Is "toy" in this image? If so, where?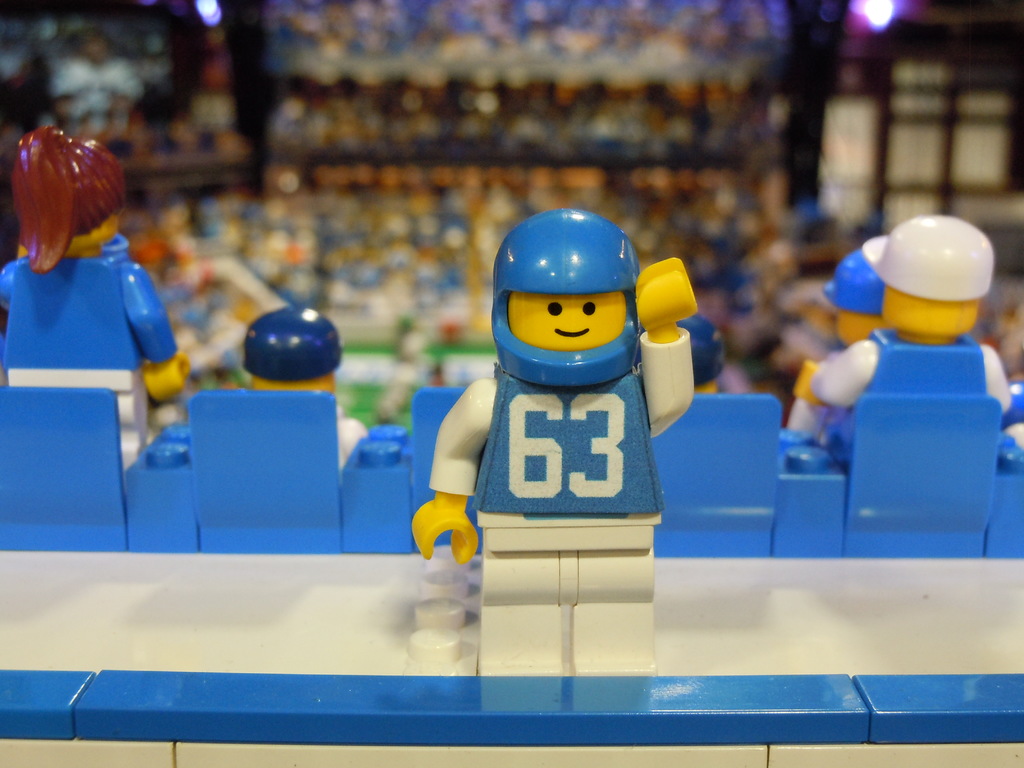
Yes, at (x1=420, y1=205, x2=701, y2=700).
